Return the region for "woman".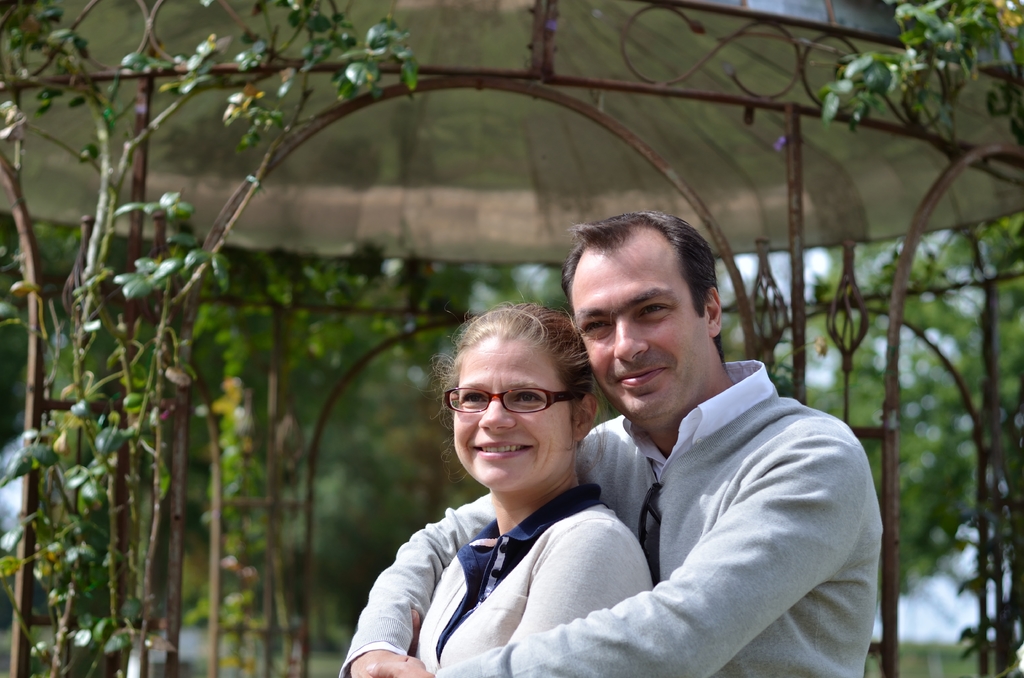
{"x1": 359, "y1": 297, "x2": 666, "y2": 677}.
